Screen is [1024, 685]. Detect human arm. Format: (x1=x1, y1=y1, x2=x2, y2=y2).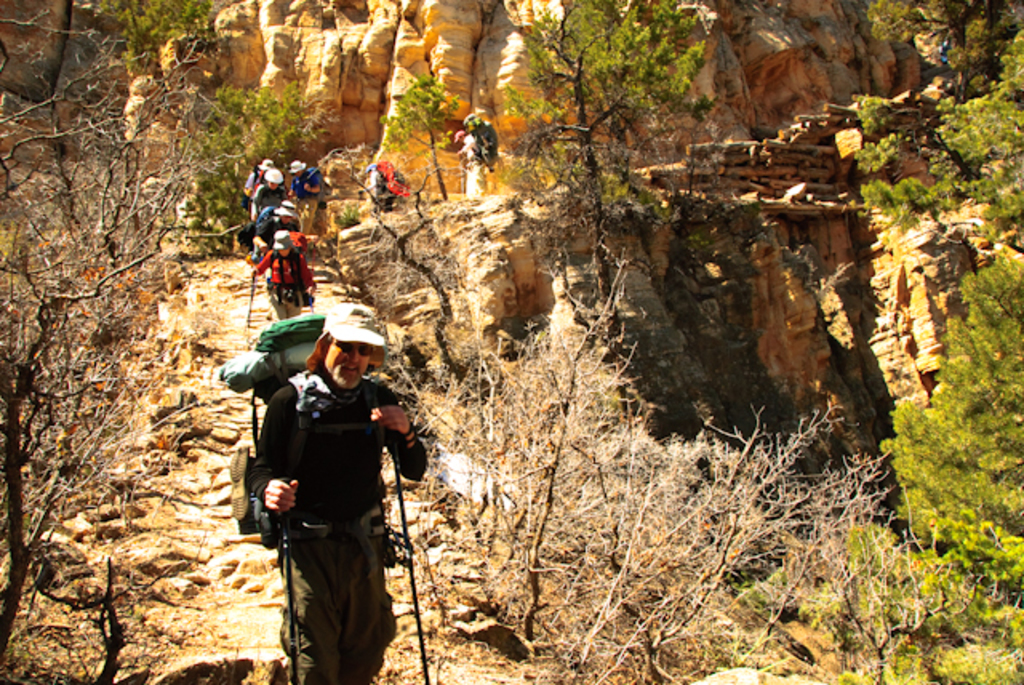
(x1=246, y1=395, x2=298, y2=509).
